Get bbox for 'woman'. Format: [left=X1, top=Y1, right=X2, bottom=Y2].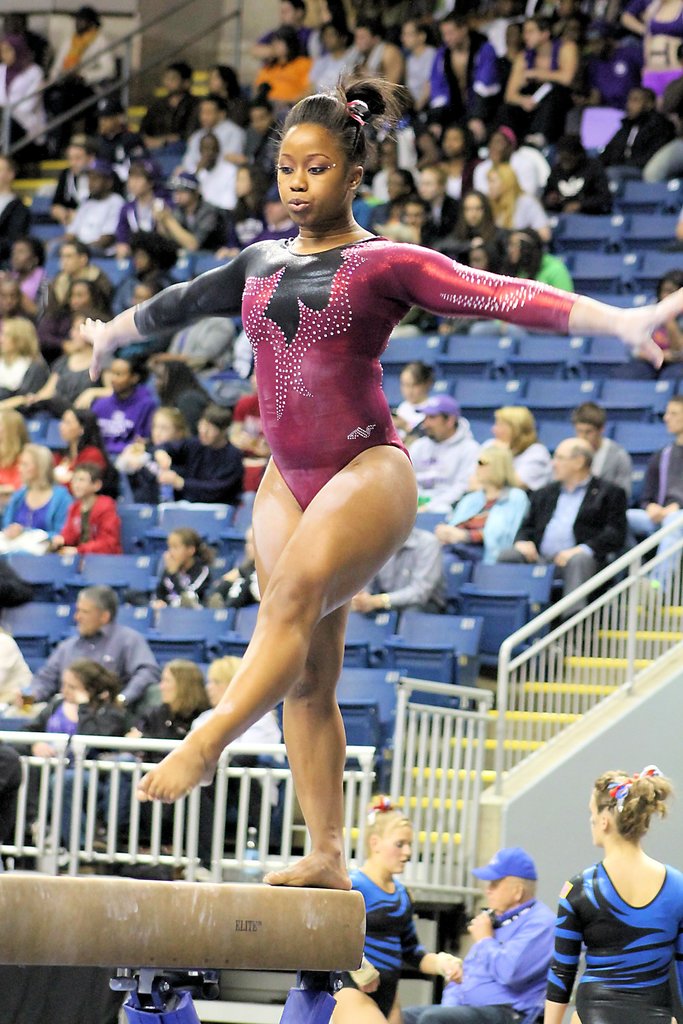
[left=555, top=773, right=682, bottom=1019].
